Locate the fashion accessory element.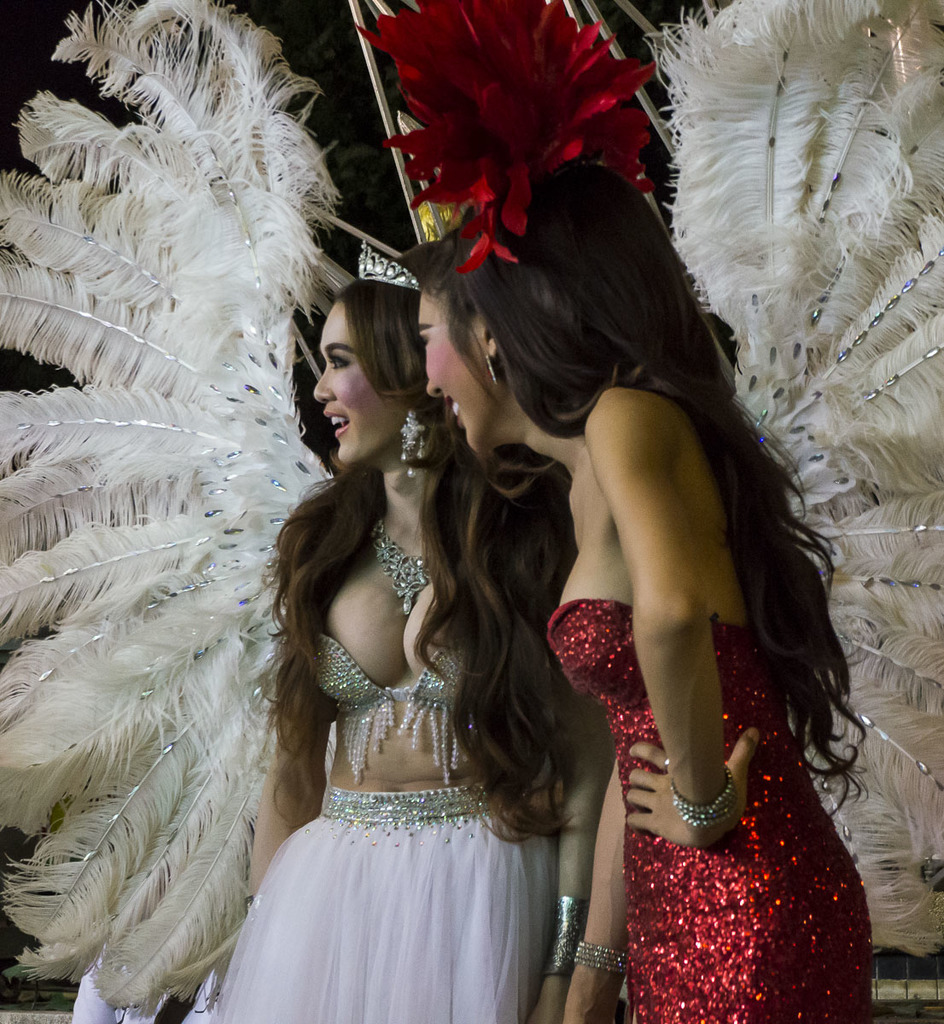
Element bbox: (x1=544, y1=893, x2=580, y2=974).
